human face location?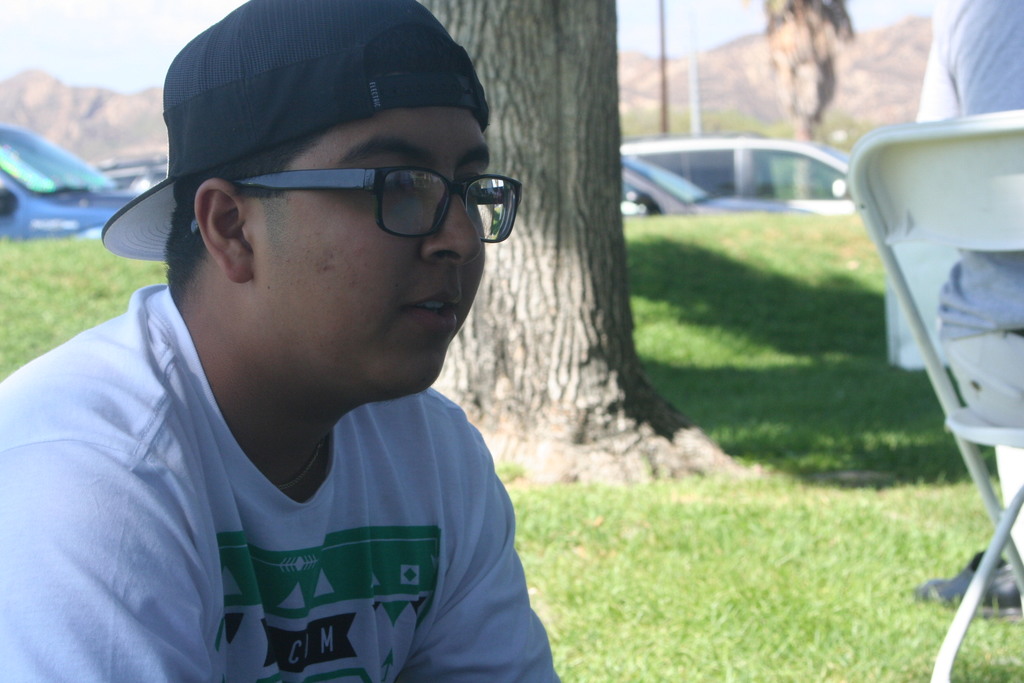
region(241, 105, 489, 406)
